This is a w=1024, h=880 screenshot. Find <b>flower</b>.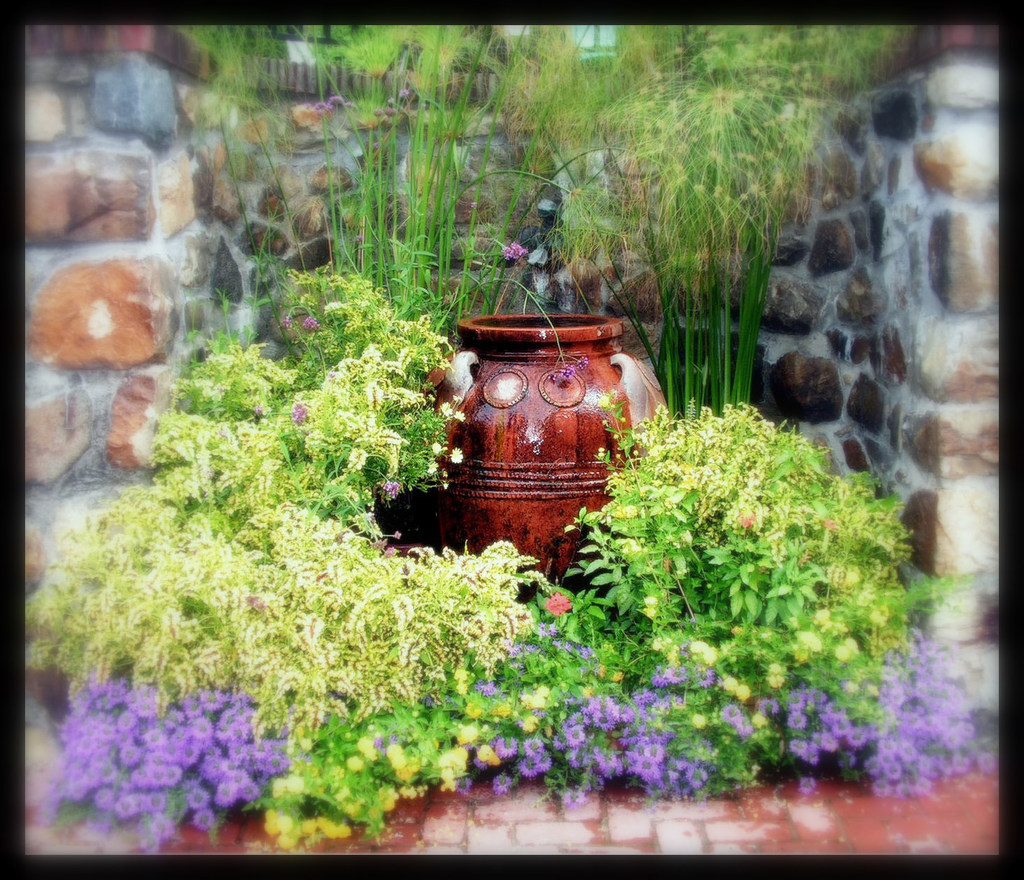
Bounding box: select_region(504, 240, 526, 258).
